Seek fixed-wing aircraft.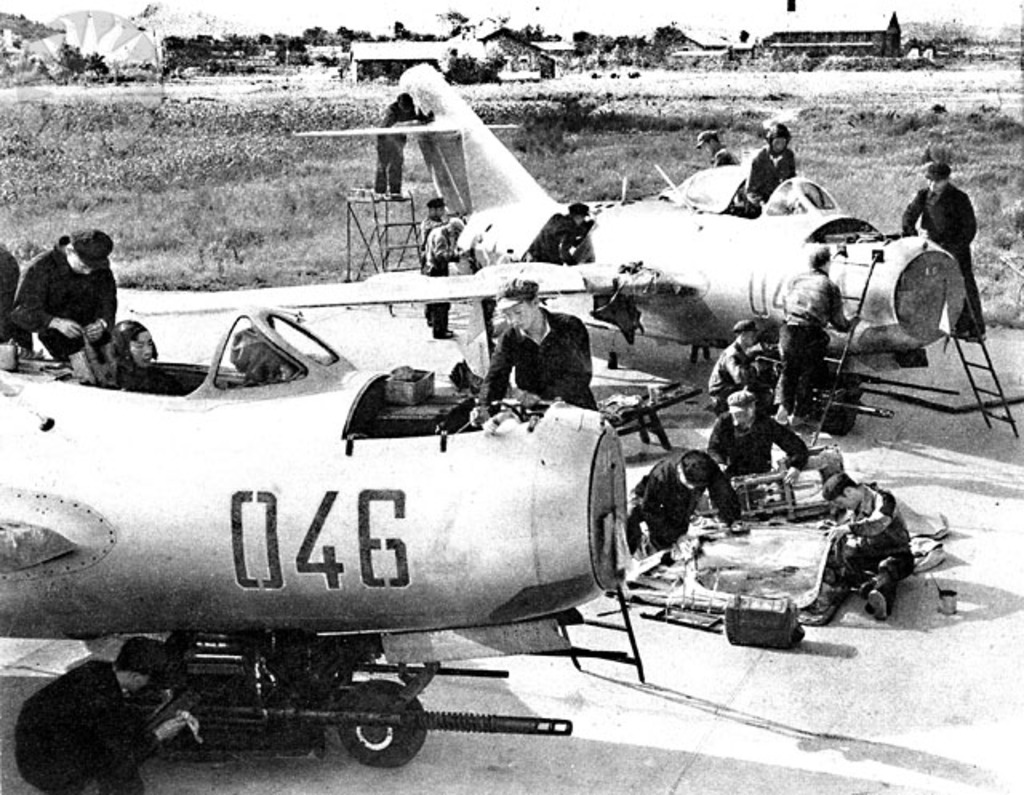
<region>296, 62, 958, 437</region>.
